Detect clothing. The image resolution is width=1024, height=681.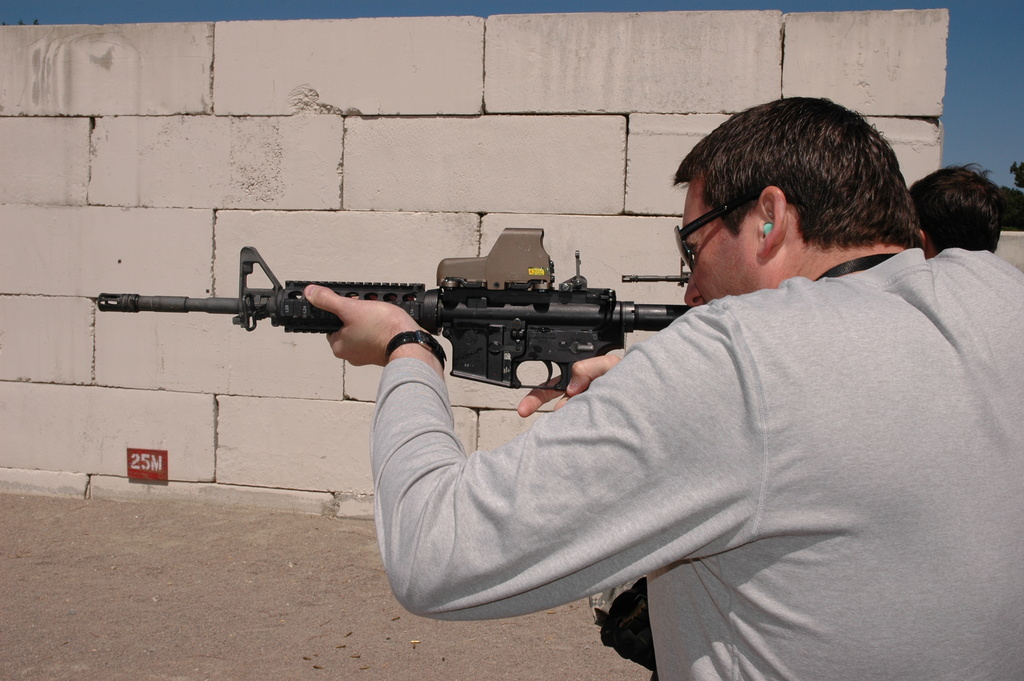
BBox(366, 250, 1023, 680).
